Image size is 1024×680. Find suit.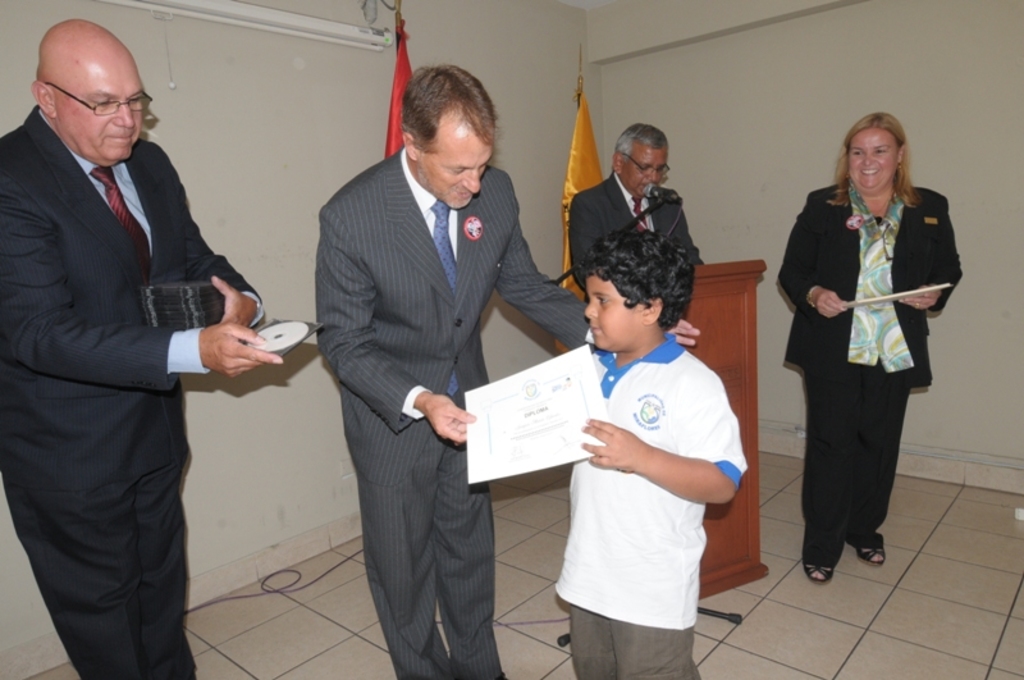
(0, 100, 269, 677).
